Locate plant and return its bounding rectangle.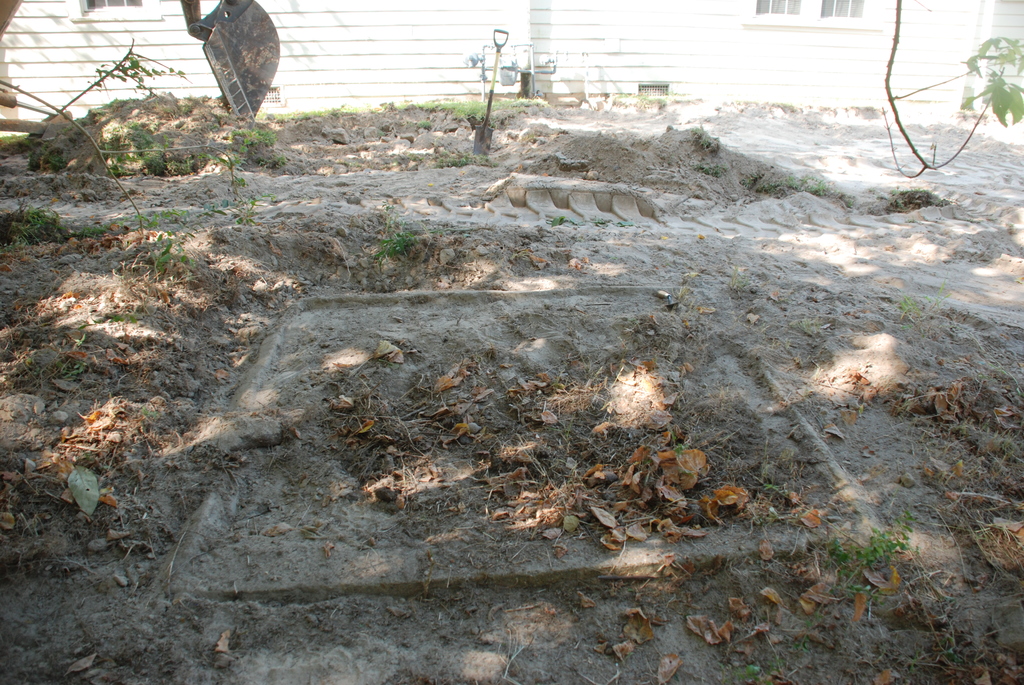
732 166 840 199.
